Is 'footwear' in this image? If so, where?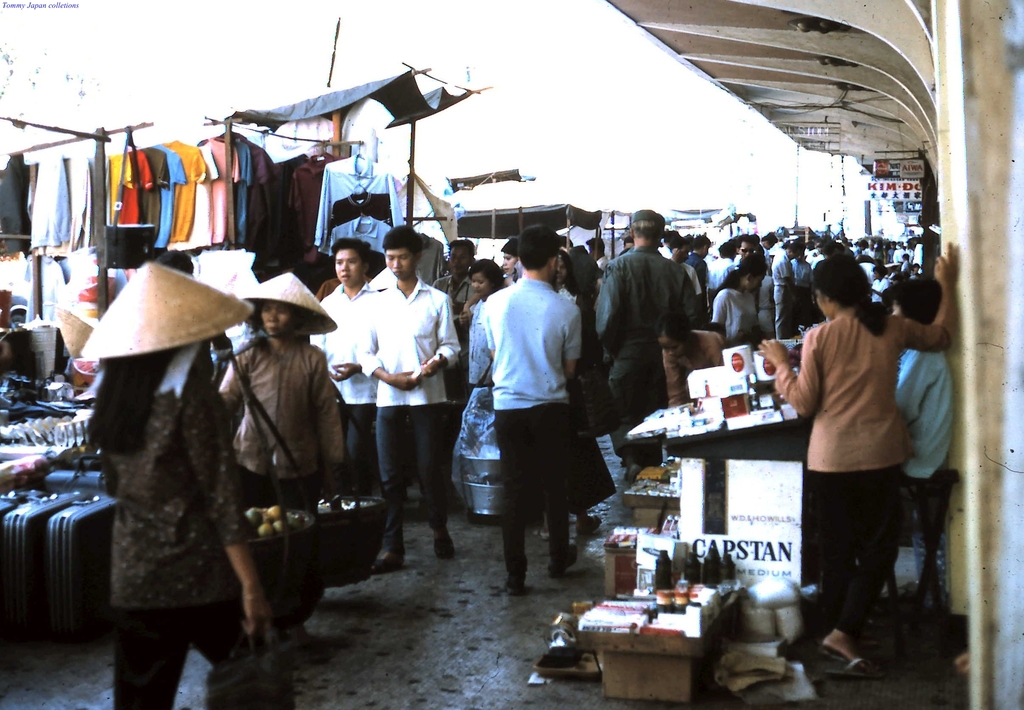
Yes, at 556:542:578:574.
